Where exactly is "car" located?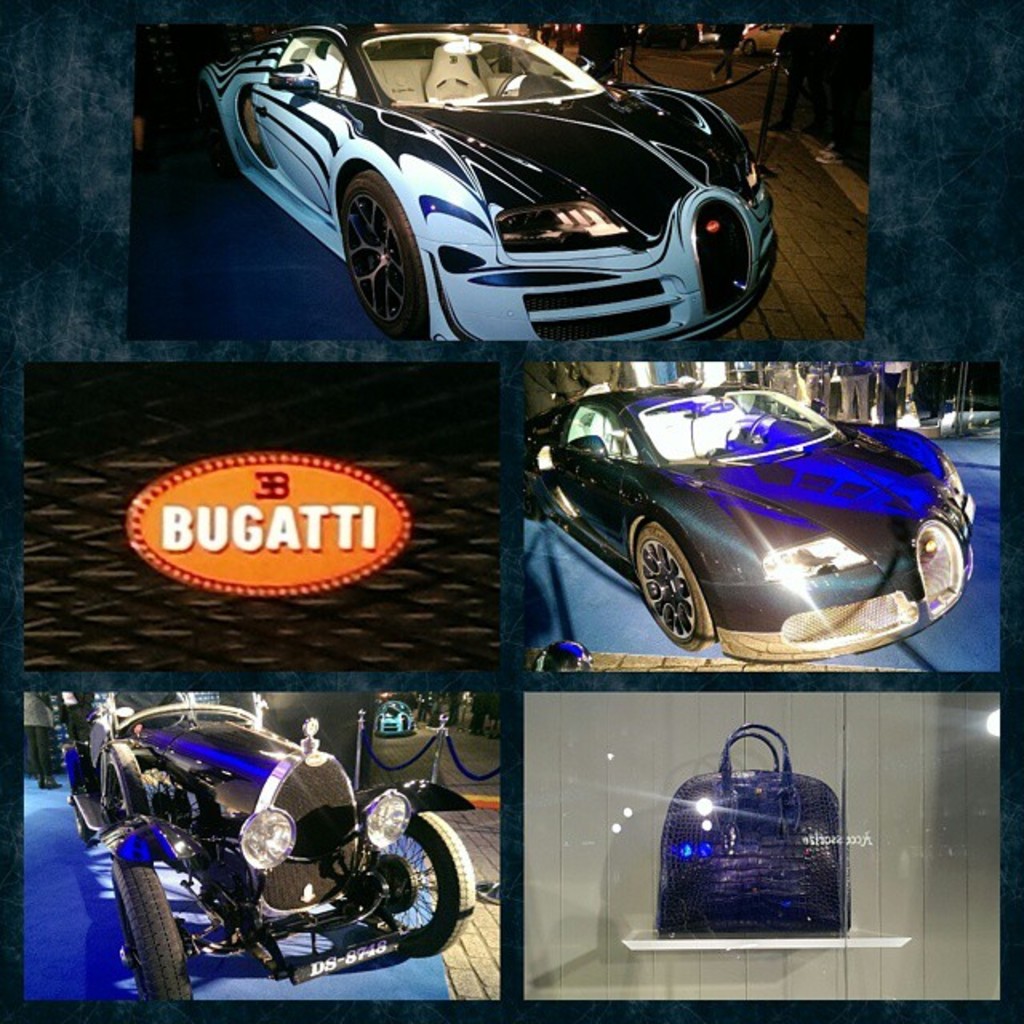
Its bounding box is {"x1": 528, "y1": 378, "x2": 987, "y2": 667}.
